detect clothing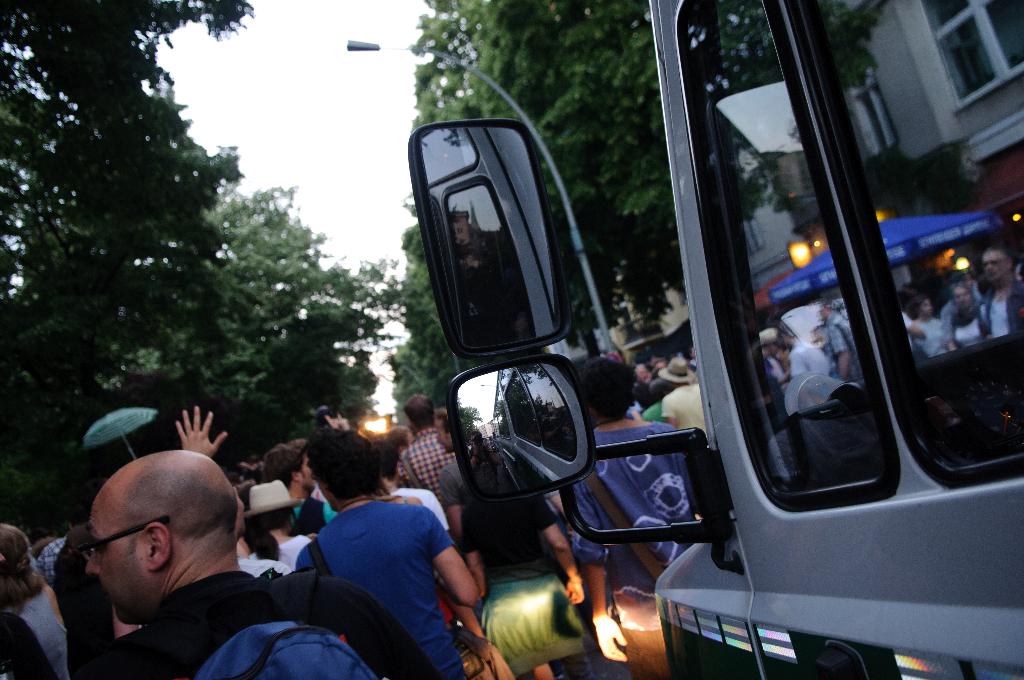
(784, 341, 833, 378)
